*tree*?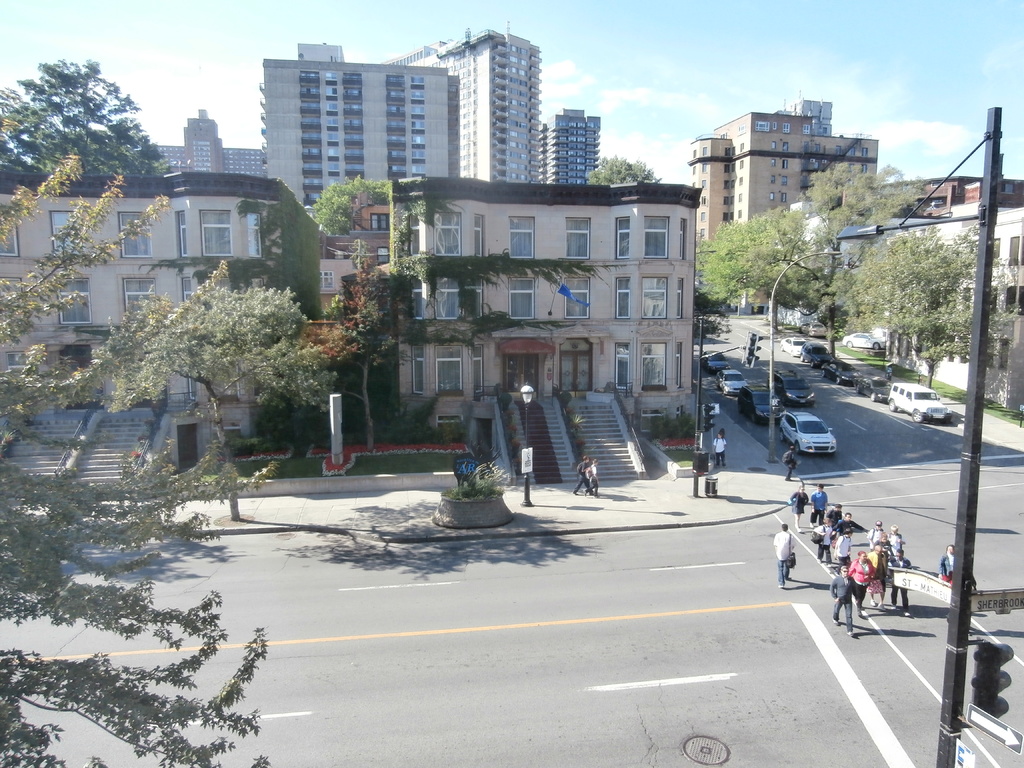
<bbox>81, 261, 364, 531</bbox>
